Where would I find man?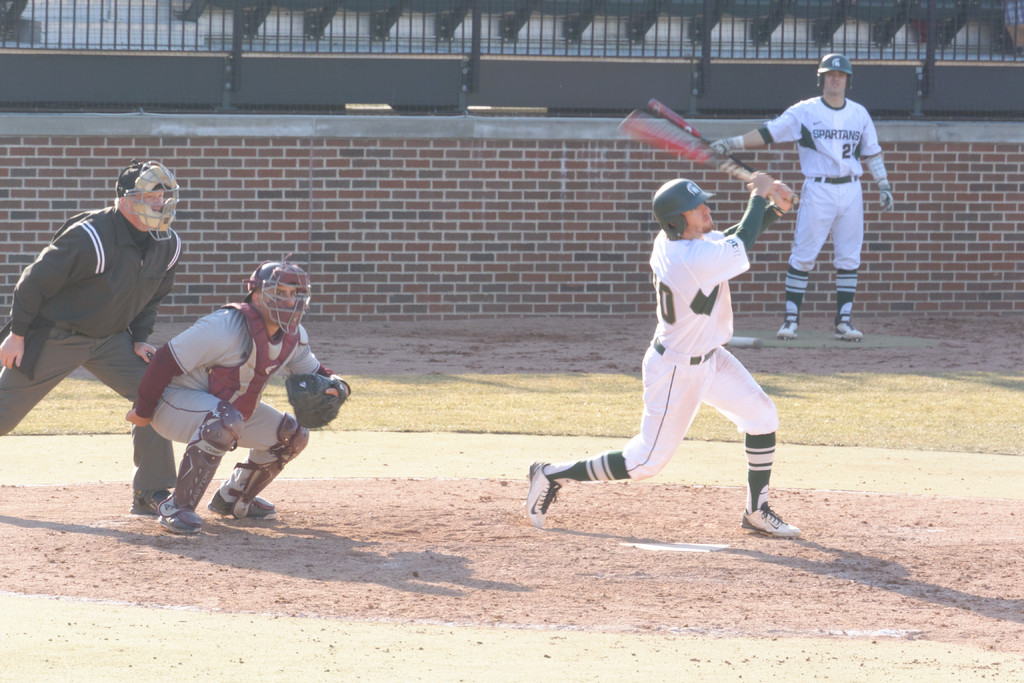
At BBox(0, 160, 179, 511).
